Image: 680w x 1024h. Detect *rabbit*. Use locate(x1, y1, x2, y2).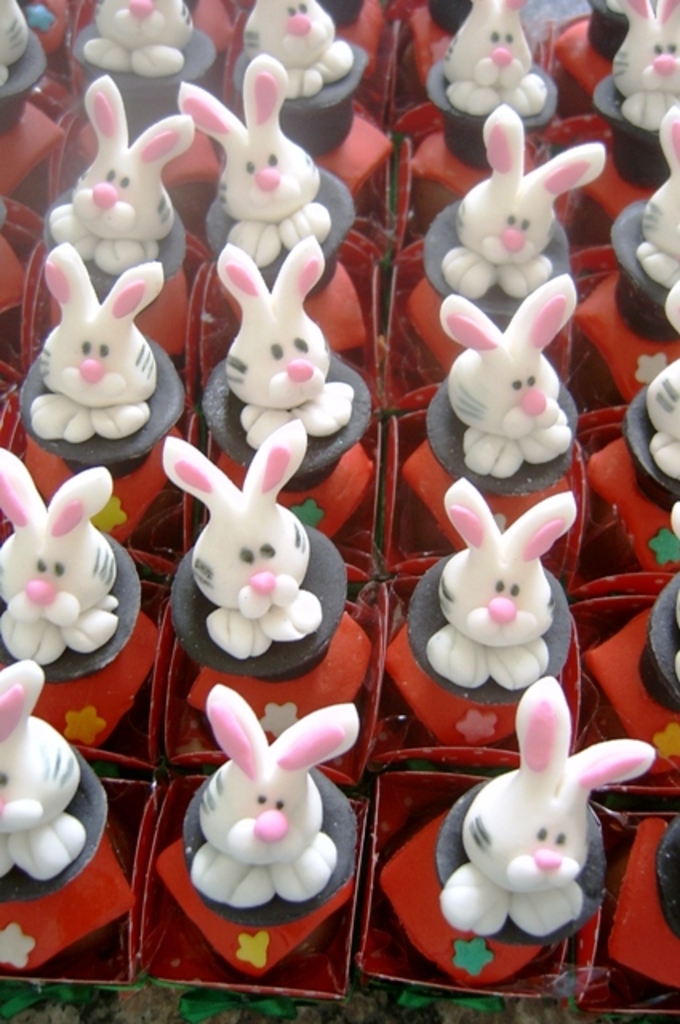
locate(445, 262, 574, 480).
